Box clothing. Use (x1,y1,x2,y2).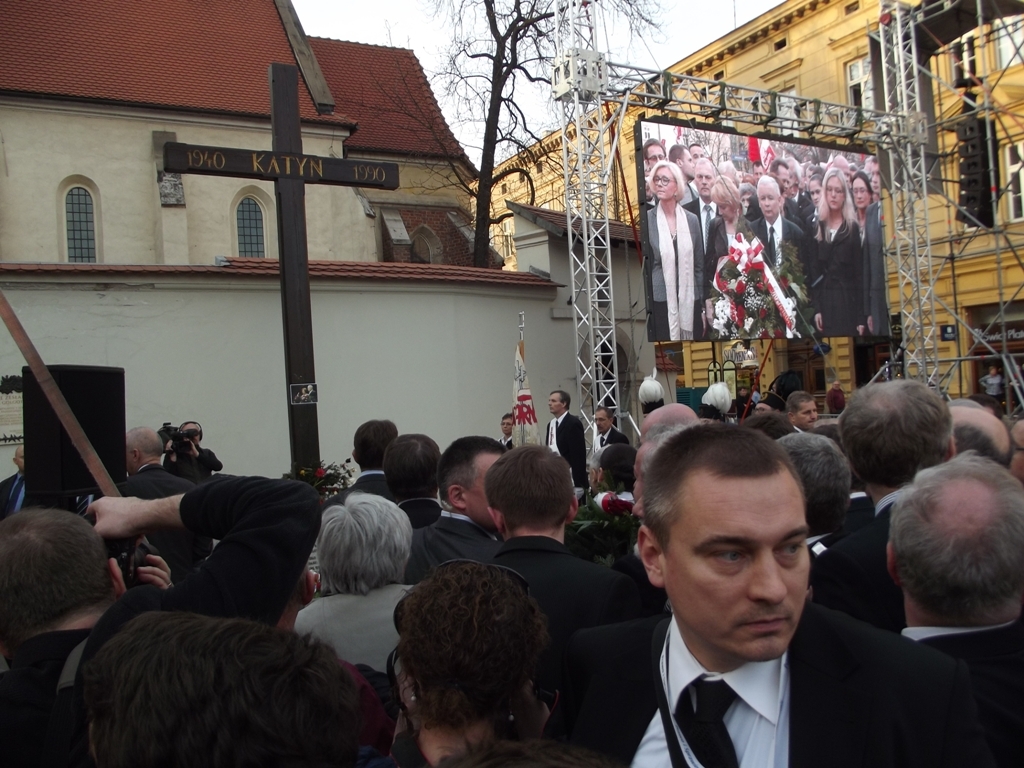
(803,500,878,620).
